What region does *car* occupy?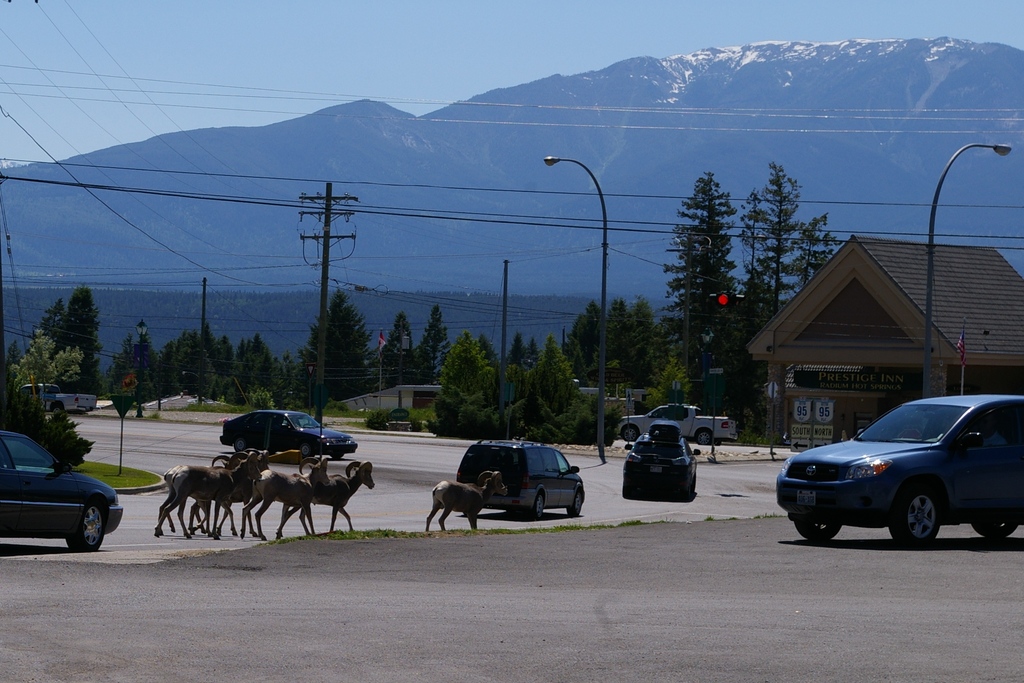
x1=0, y1=422, x2=123, y2=564.
